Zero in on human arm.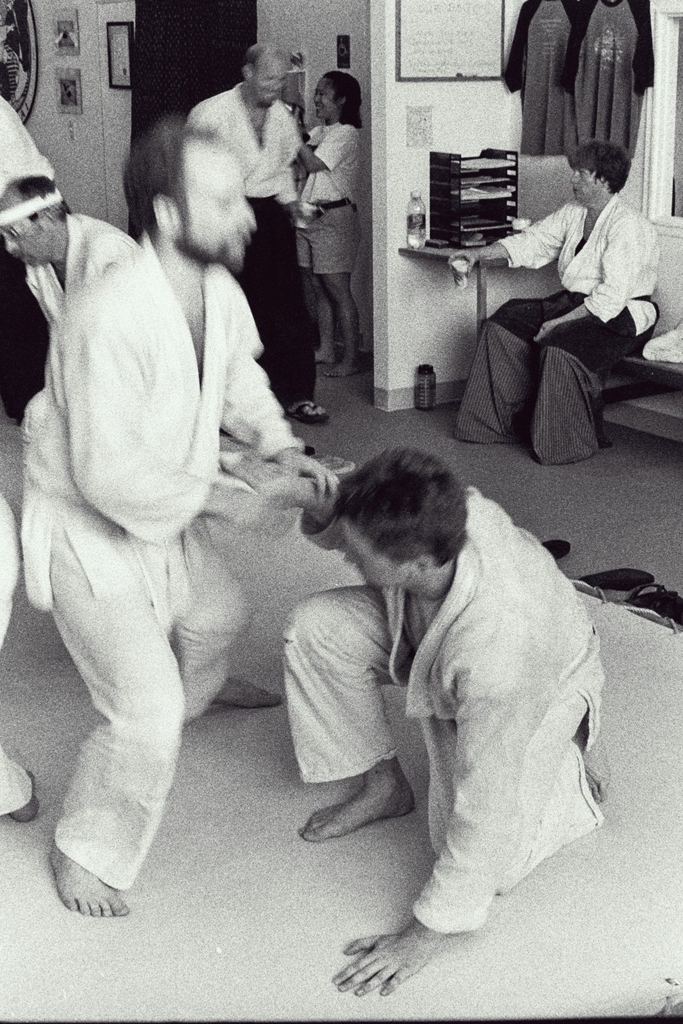
Zeroed in: 329 568 607 966.
